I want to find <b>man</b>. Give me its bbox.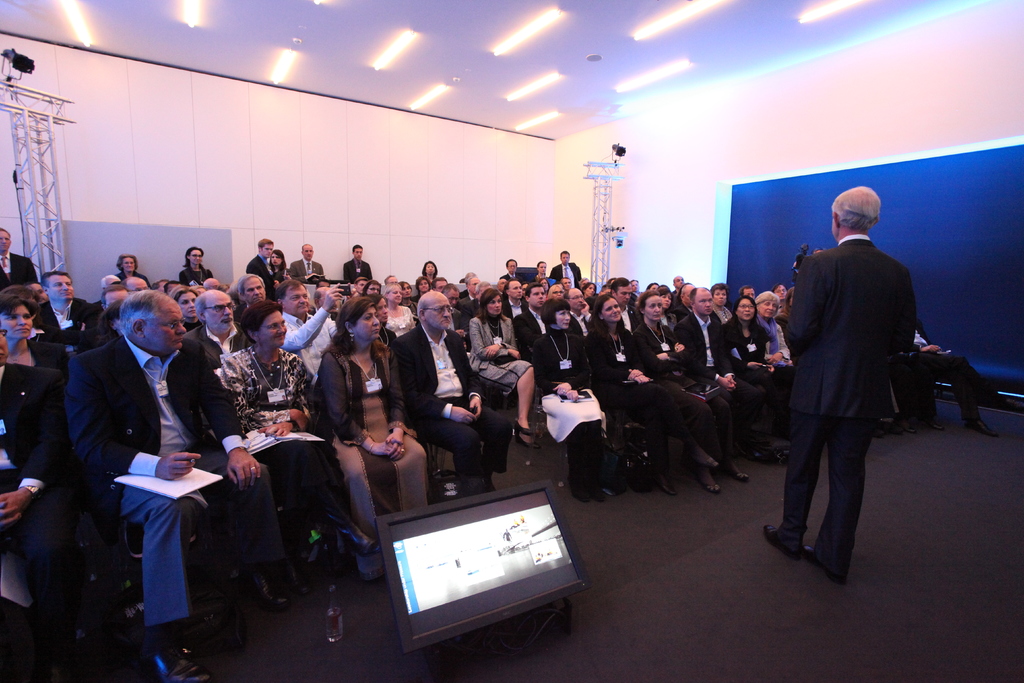
bbox=(32, 267, 99, 336).
